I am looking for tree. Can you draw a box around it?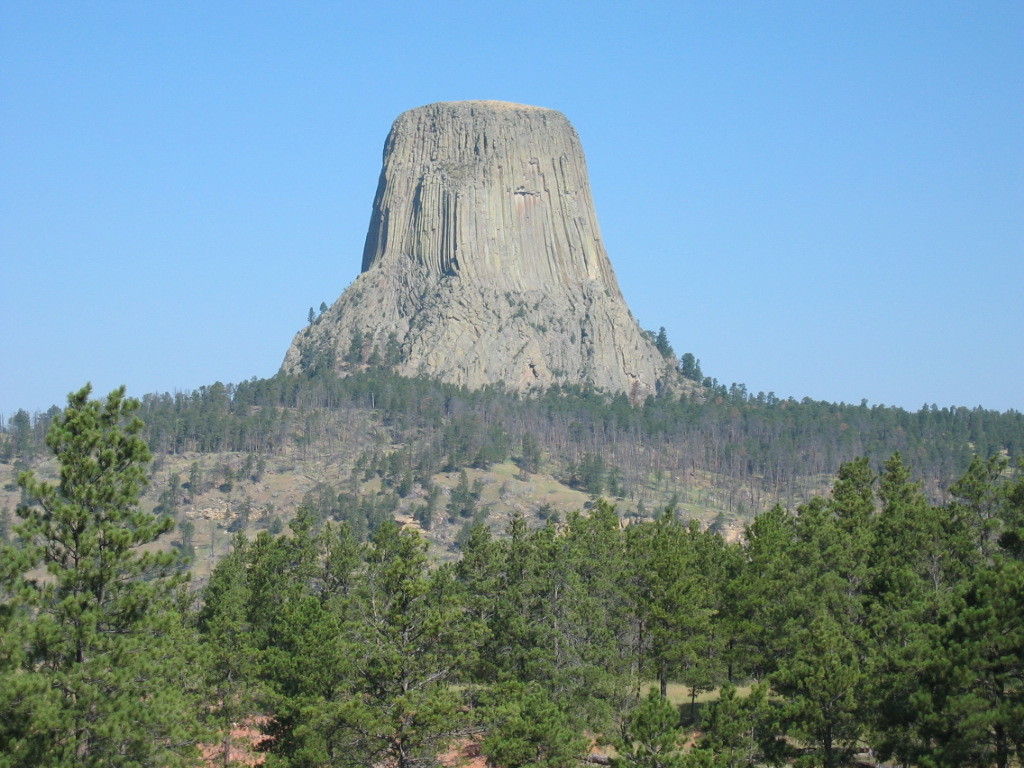
Sure, the bounding box is <region>305, 305, 319, 330</region>.
